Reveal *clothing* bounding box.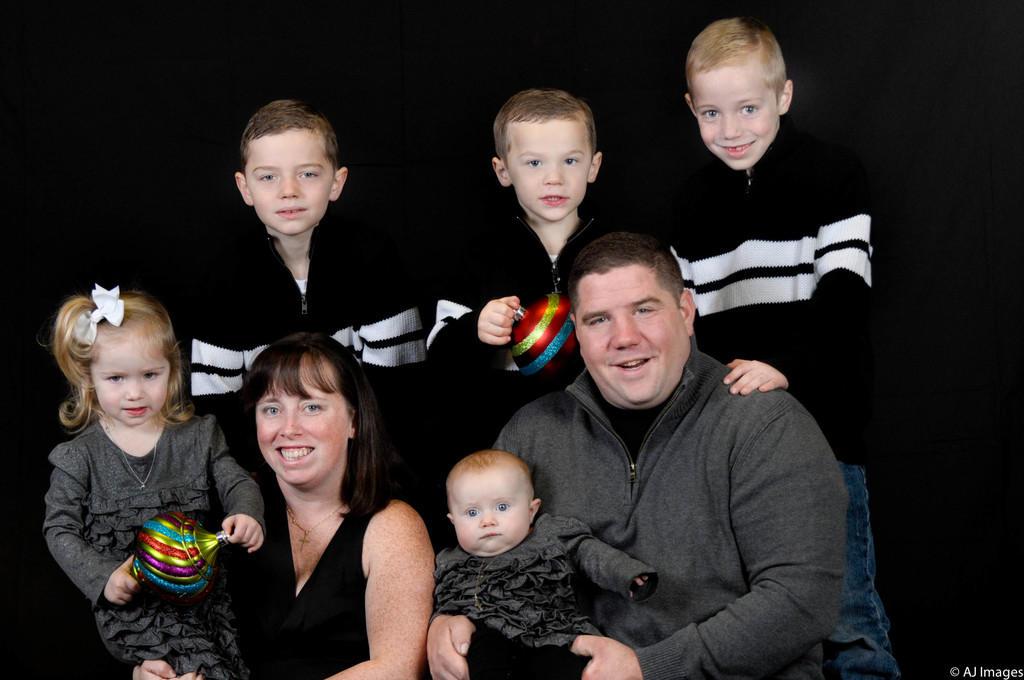
Revealed: (left=424, top=202, right=621, bottom=491).
